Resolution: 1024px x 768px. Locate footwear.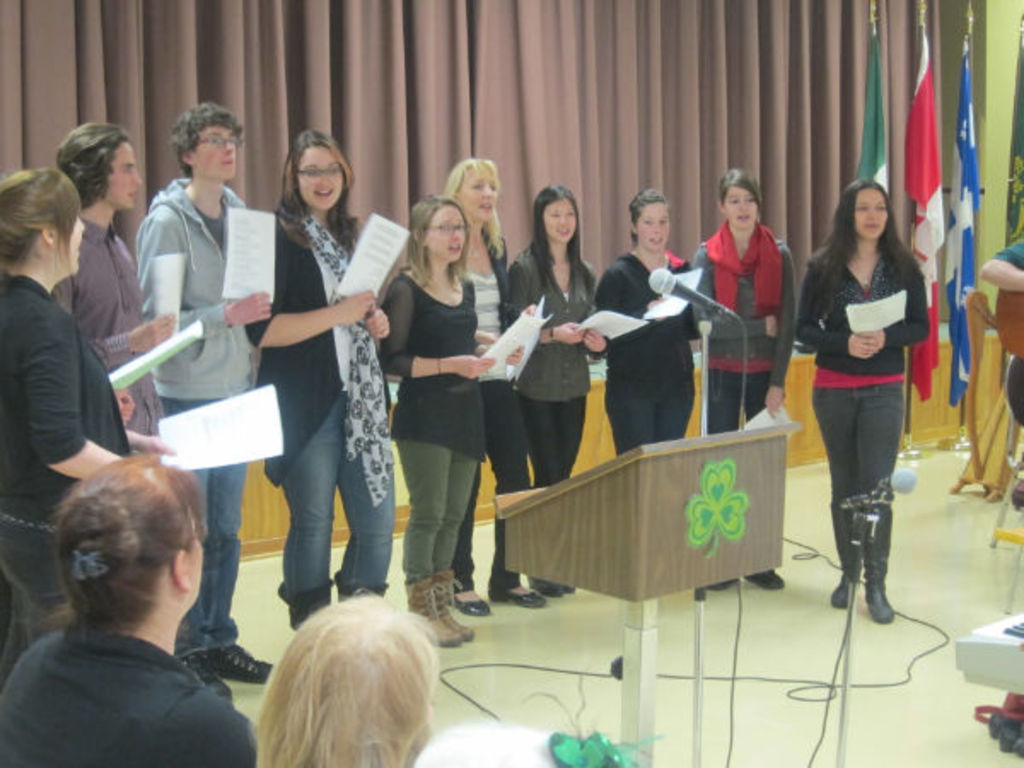
locate(492, 582, 546, 608).
